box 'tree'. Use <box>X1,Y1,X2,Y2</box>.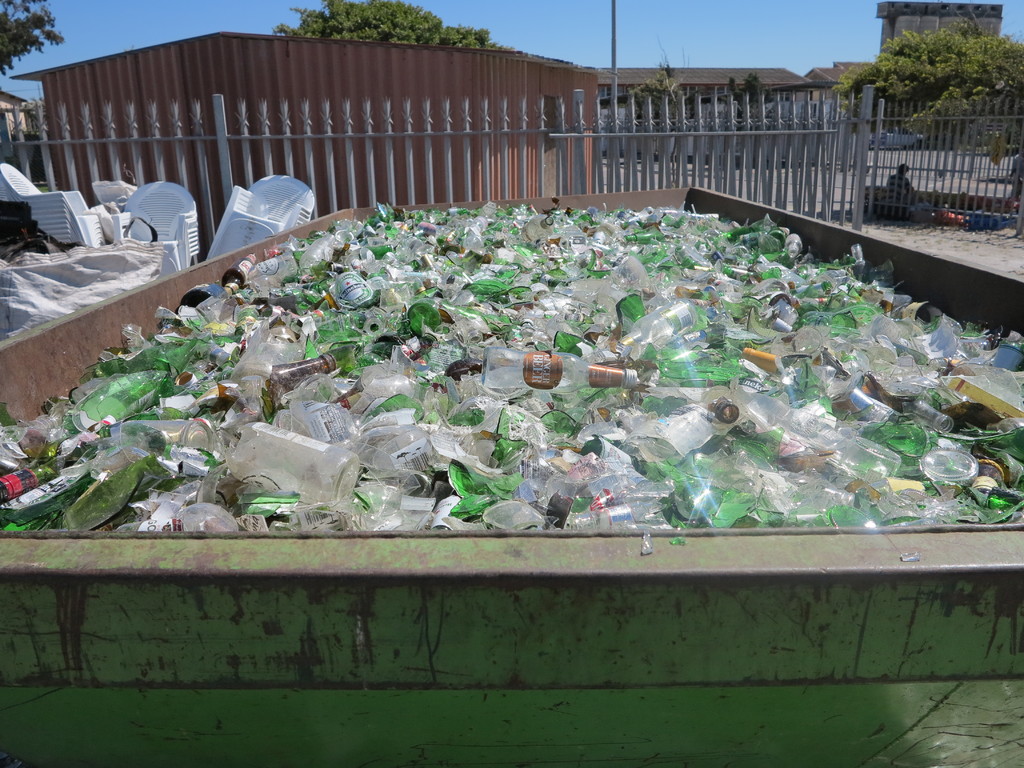
<box>849,0,1023,127</box>.
